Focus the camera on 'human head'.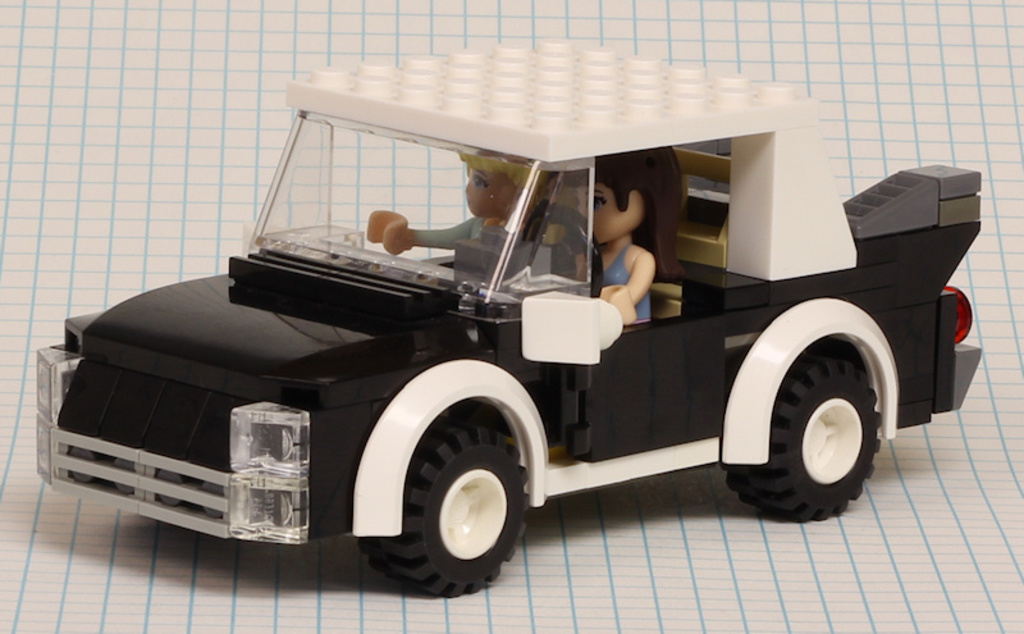
Focus region: (left=462, top=154, right=526, bottom=215).
